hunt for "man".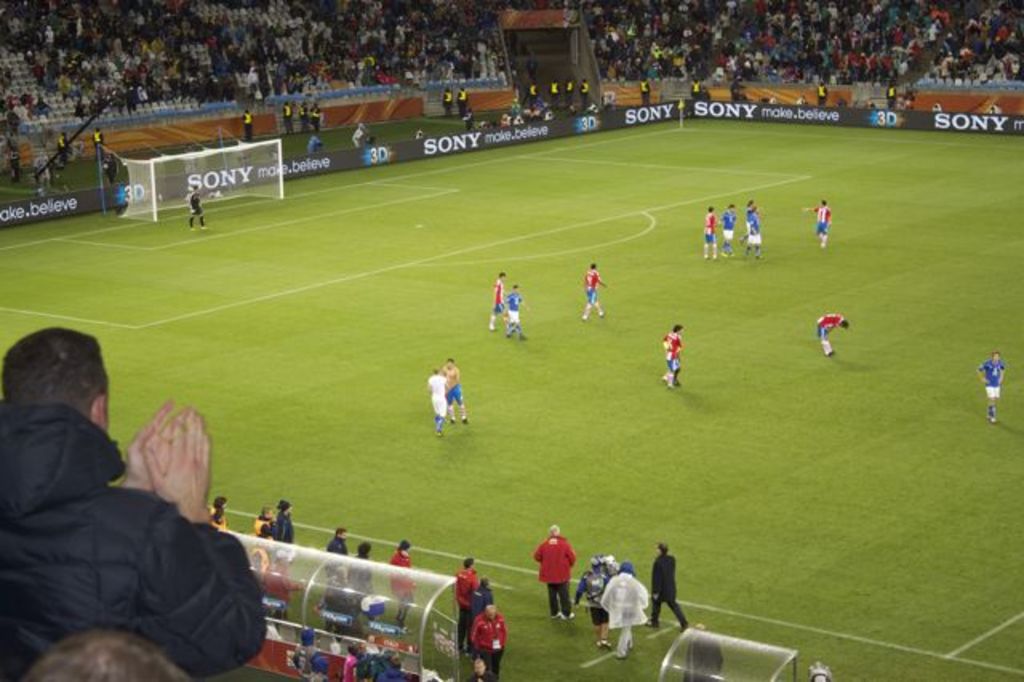
Hunted down at <region>350, 123, 368, 146</region>.
